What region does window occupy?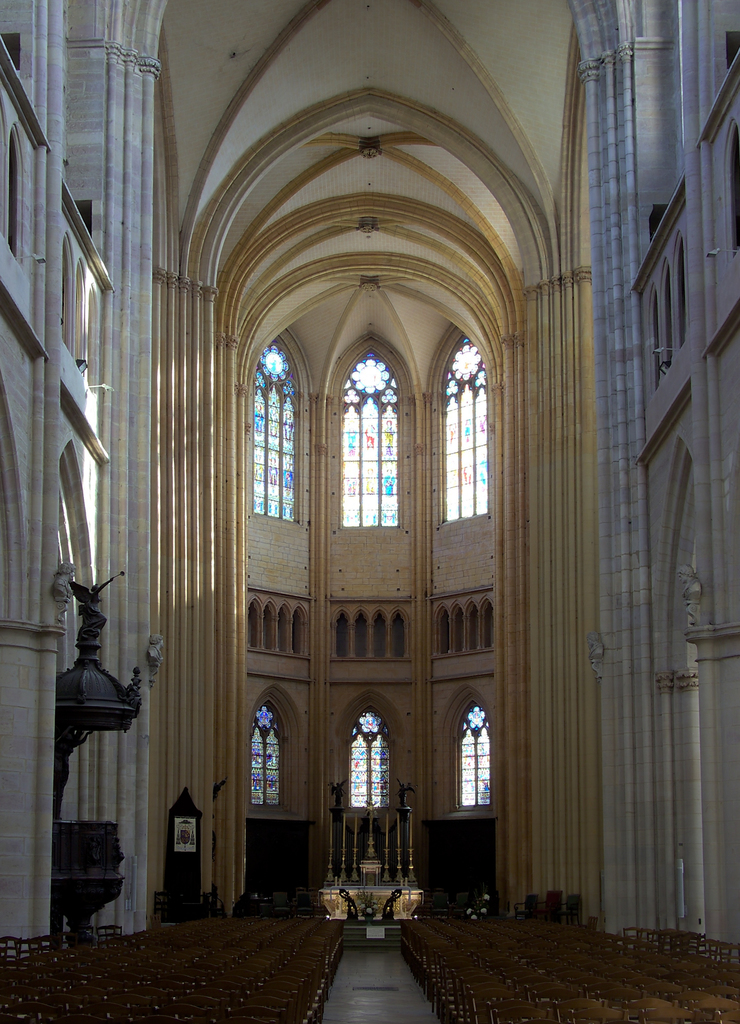
247 685 305 813.
